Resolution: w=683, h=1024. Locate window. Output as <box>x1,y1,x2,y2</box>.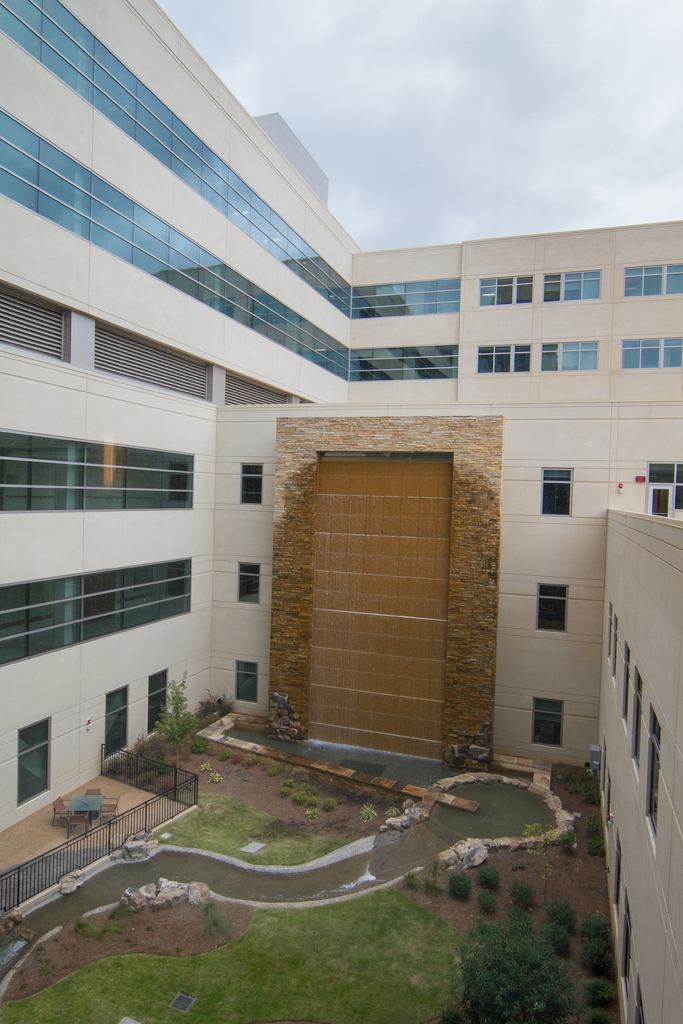
<box>245,461,268,496</box>.
